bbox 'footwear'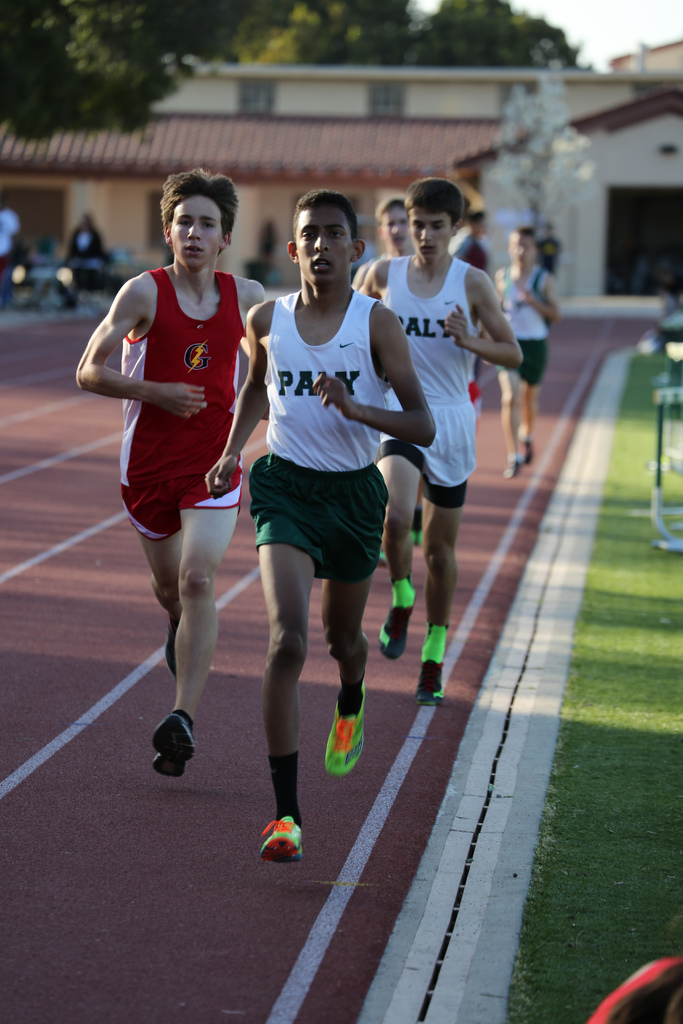
x1=509, y1=455, x2=520, y2=478
